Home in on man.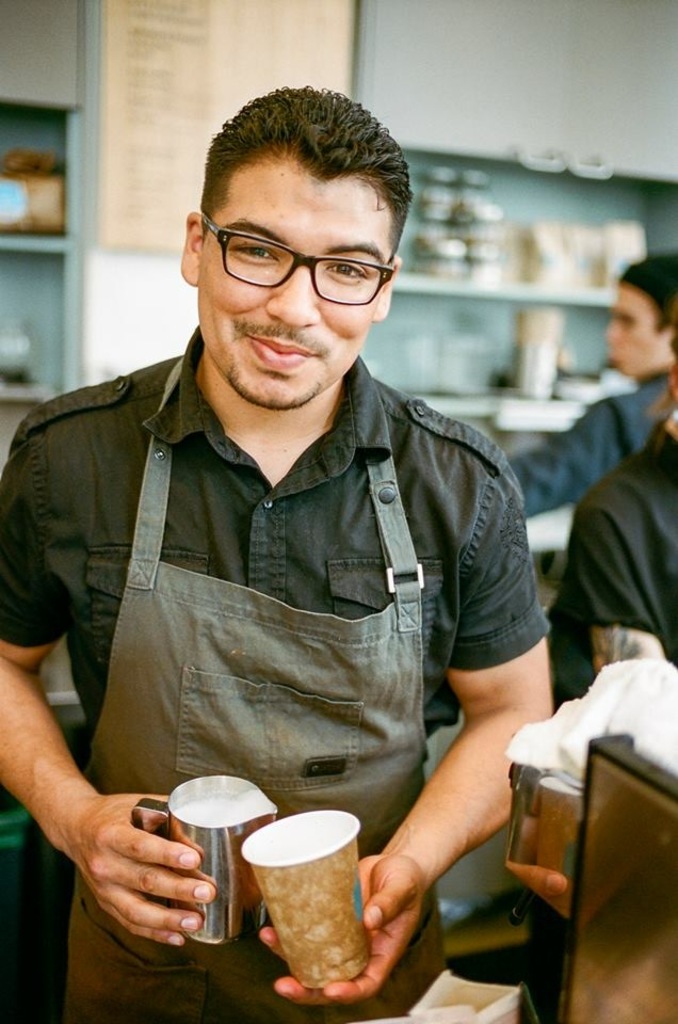
Homed in at 0:85:552:1023.
